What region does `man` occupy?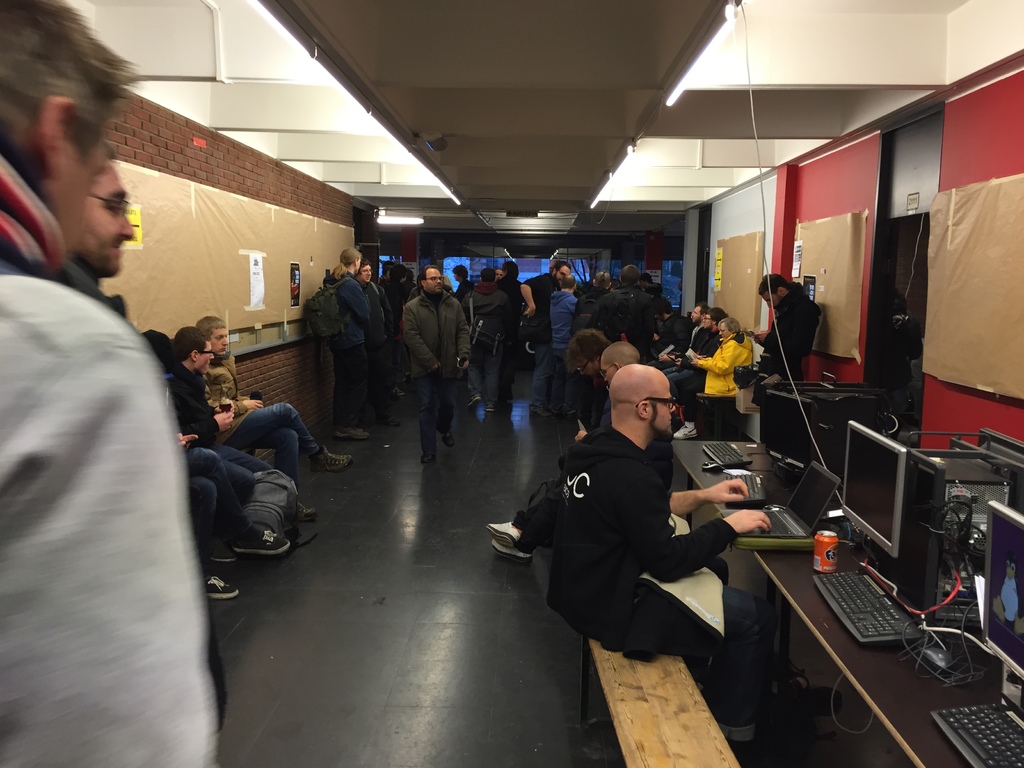
[left=342, top=256, right=404, bottom=420].
